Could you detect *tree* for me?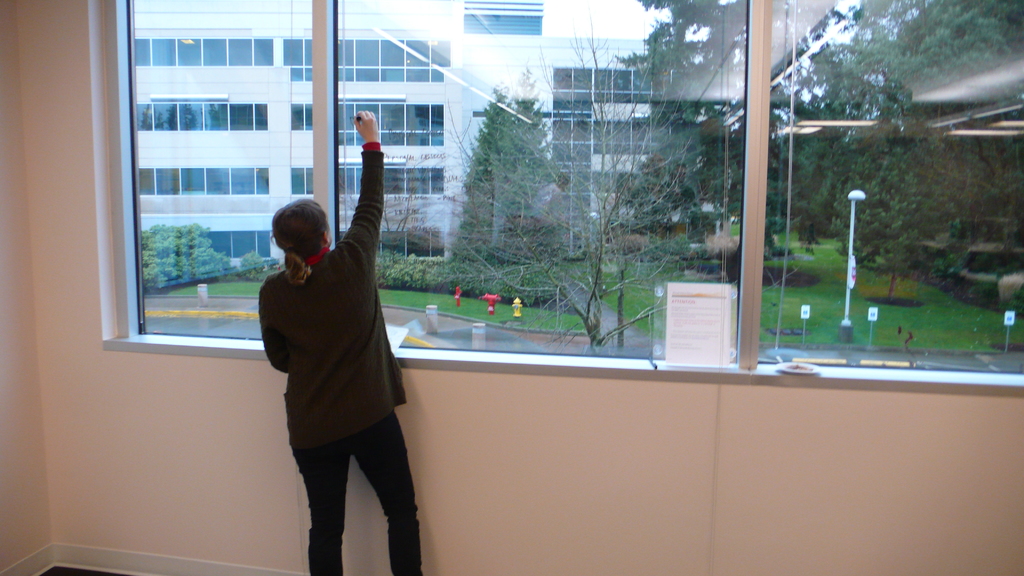
Detection result: (829,63,966,305).
